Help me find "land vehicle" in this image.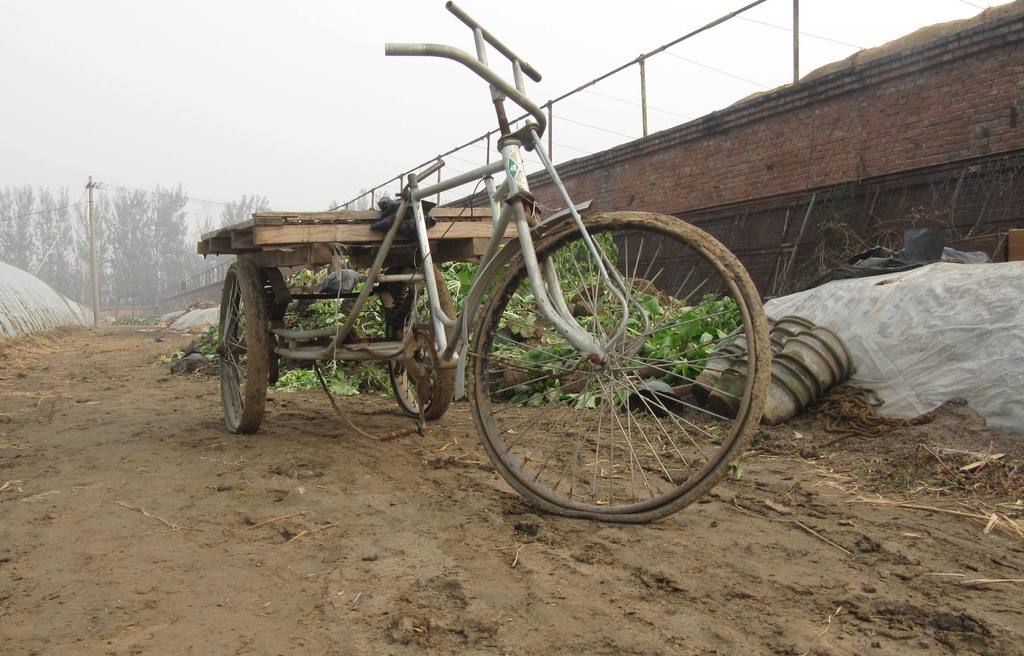
Found it: box=[225, 31, 827, 546].
